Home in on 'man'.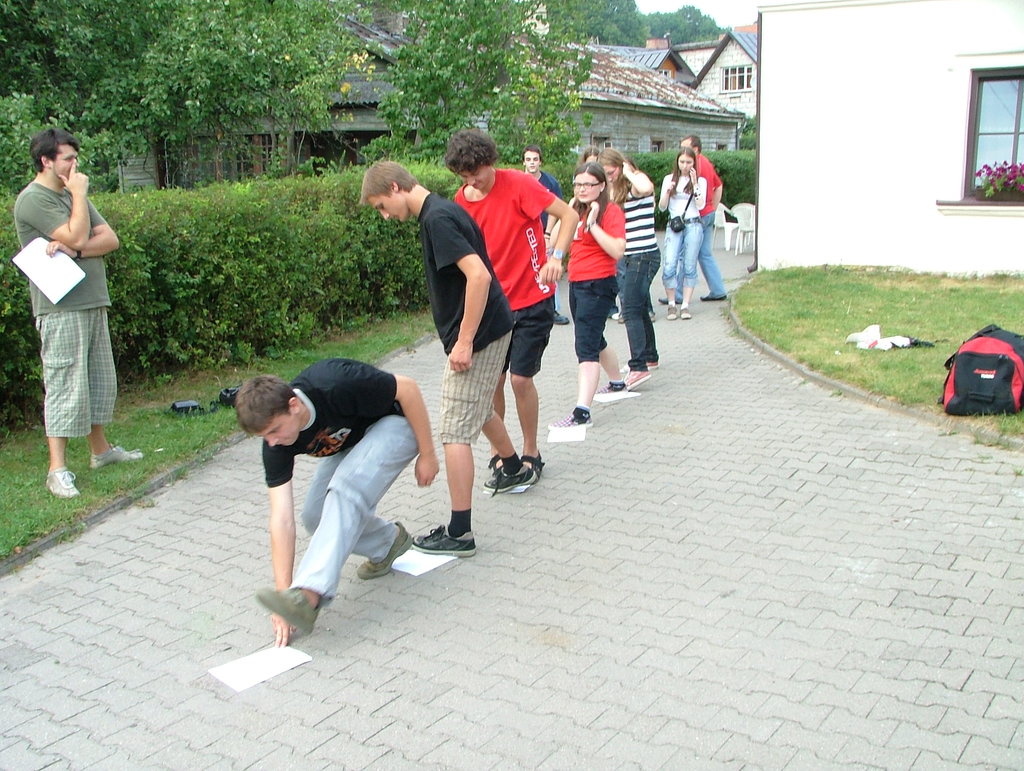
Homed in at {"x1": 360, "y1": 162, "x2": 538, "y2": 556}.
